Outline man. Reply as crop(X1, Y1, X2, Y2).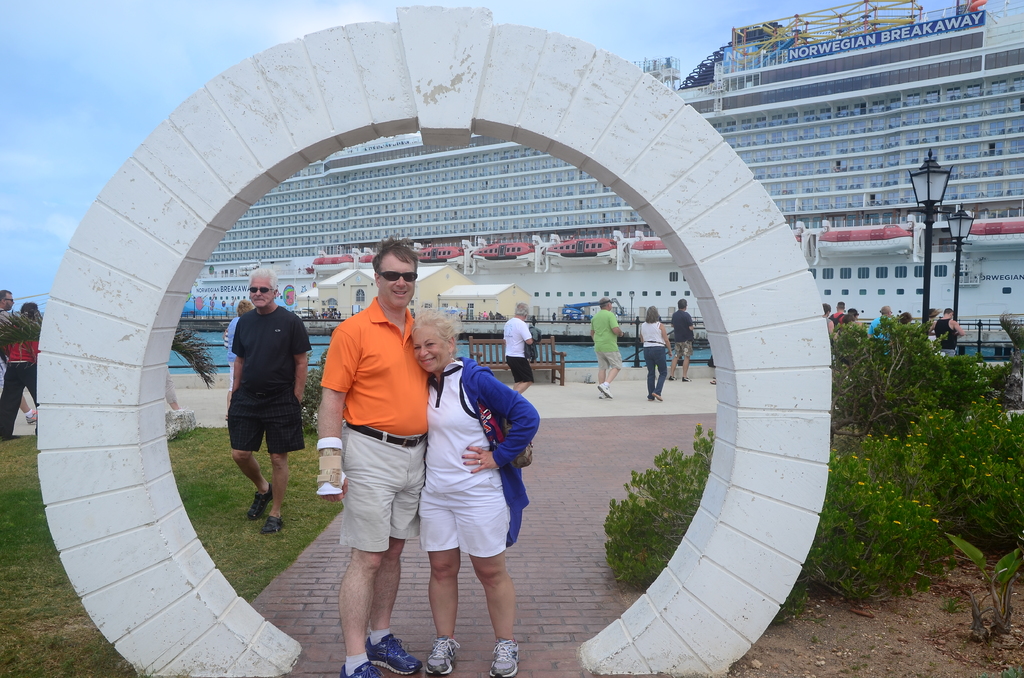
crop(588, 294, 625, 400).
